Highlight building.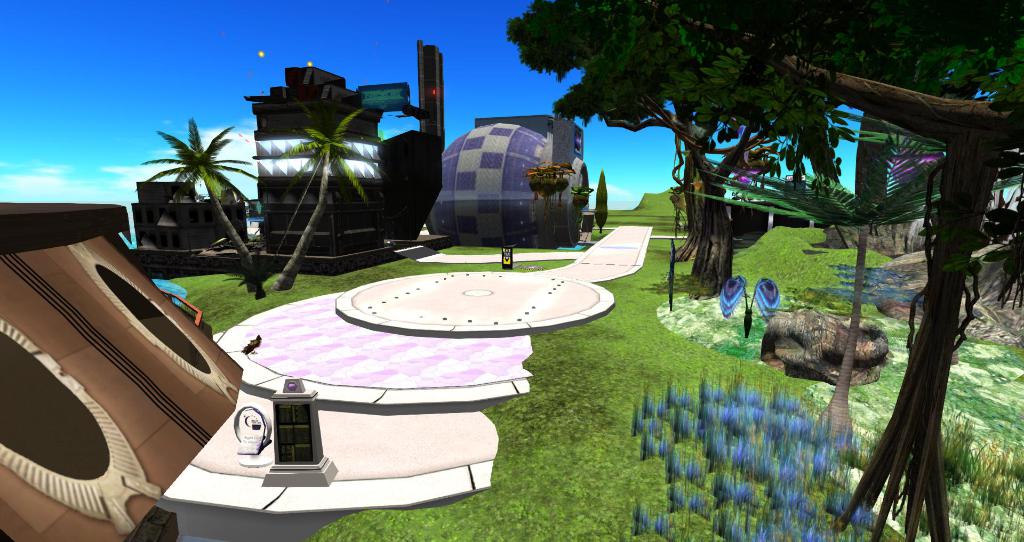
Highlighted region: (474, 109, 594, 219).
